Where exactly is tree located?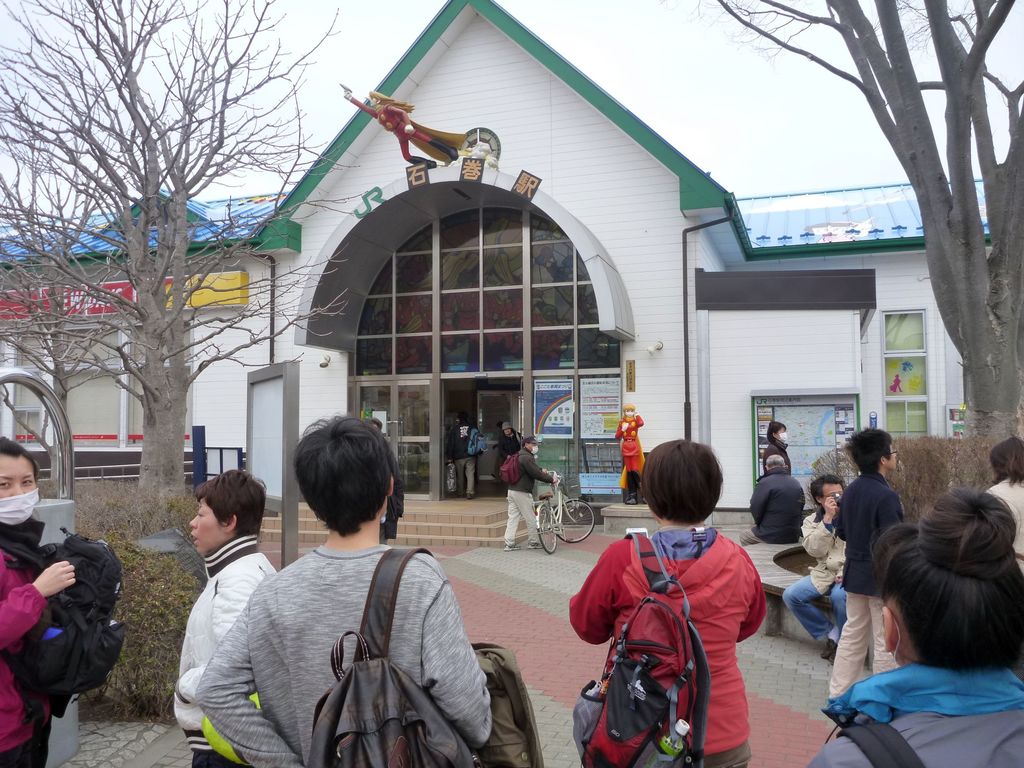
Its bounding box is detection(0, 0, 371, 524).
